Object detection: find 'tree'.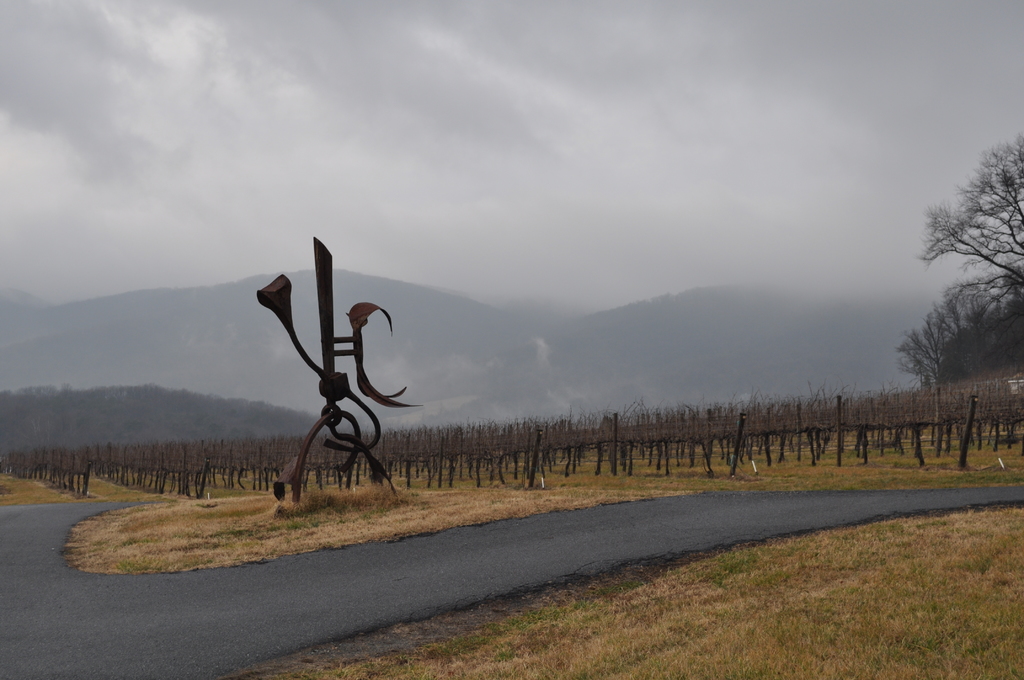
[left=907, top=158, right=1018, bottom=447].
